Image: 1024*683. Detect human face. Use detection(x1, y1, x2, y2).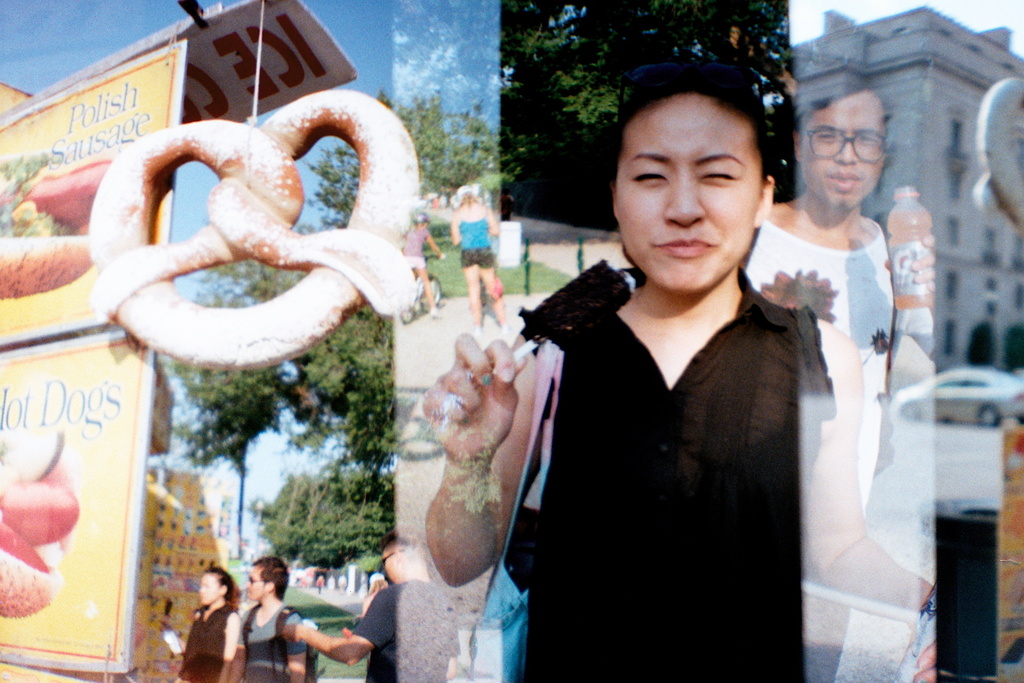
detection(796, 86, 884, 209).
